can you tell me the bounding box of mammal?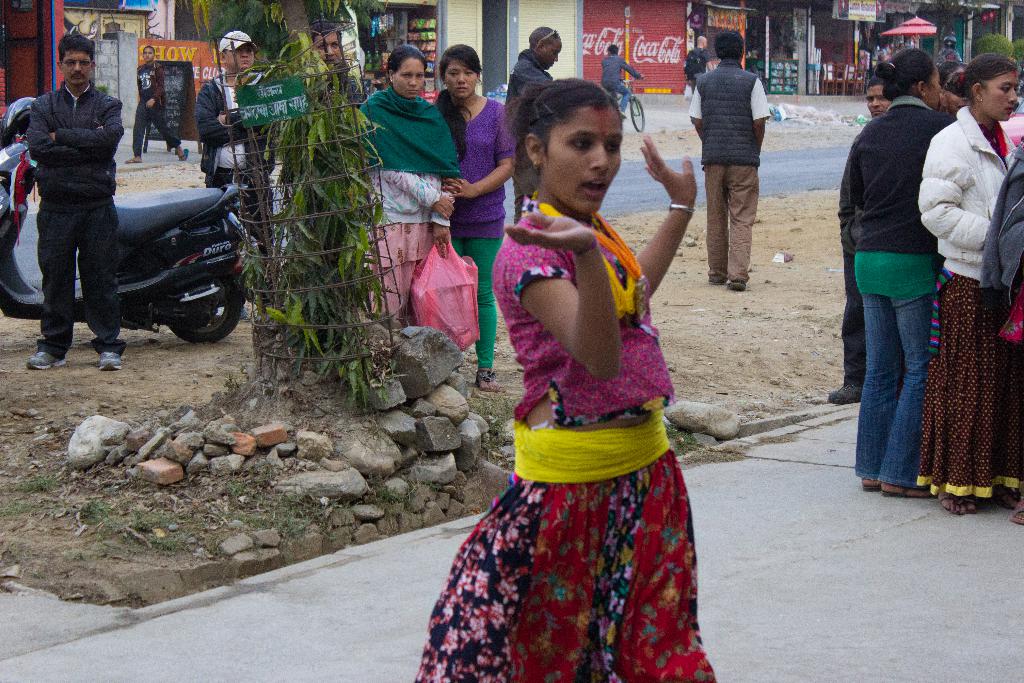
193, 29, 280, 322.
